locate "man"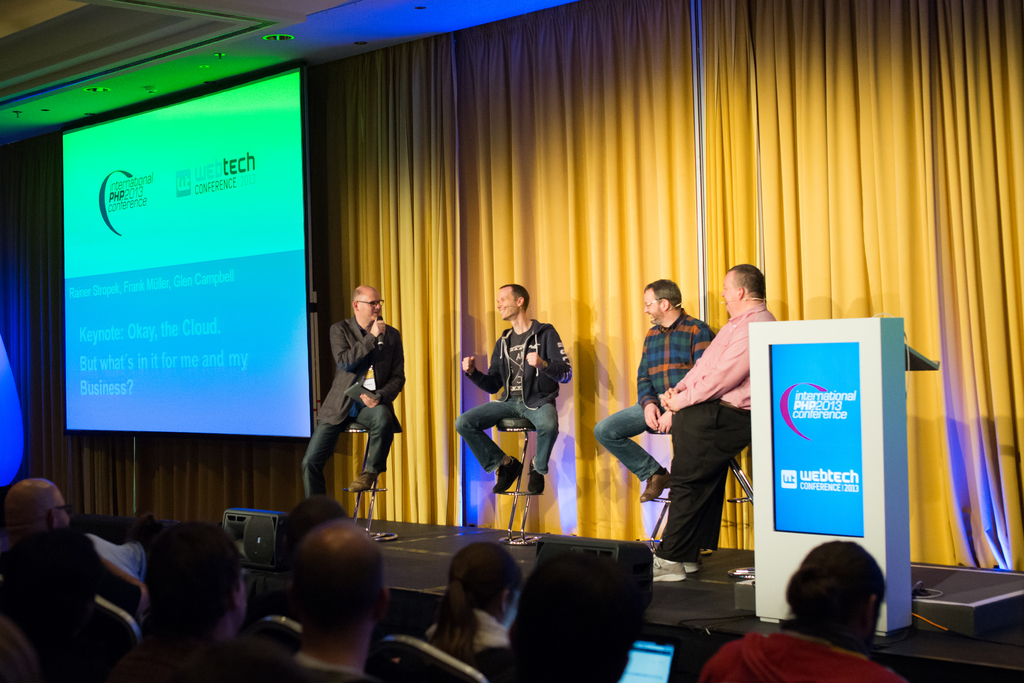
[308, 277, 401, 511]
